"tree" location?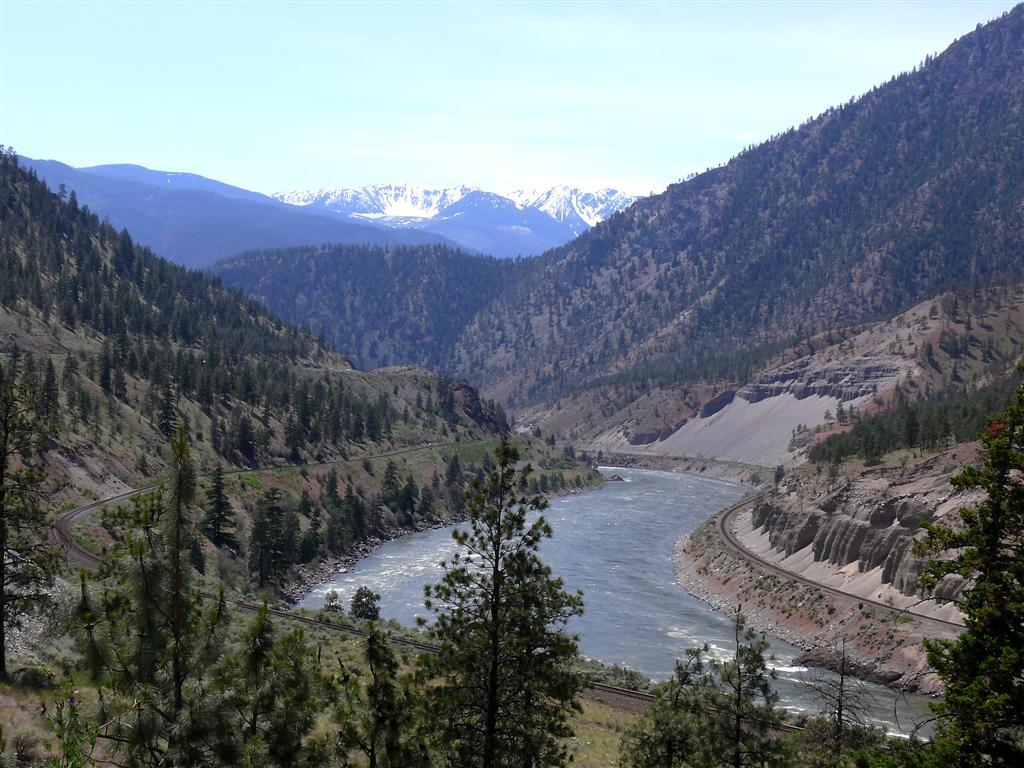
200/460/234/541
